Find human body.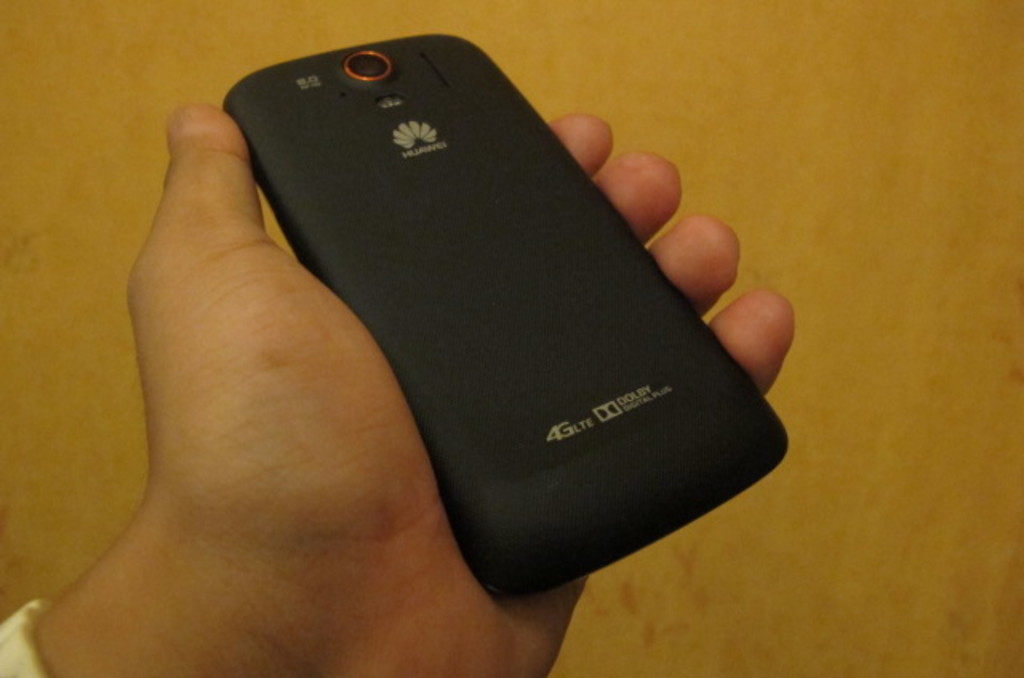
[0, 99, 790, 676].
